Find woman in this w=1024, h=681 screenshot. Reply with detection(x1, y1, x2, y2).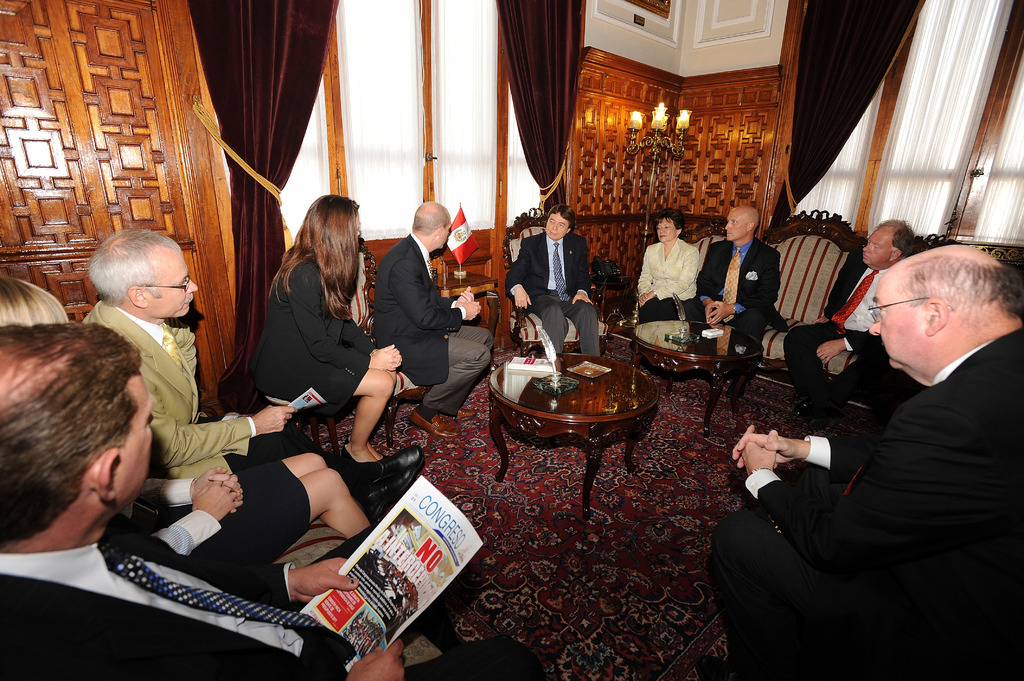
detection(627, 210, 696, 324).
